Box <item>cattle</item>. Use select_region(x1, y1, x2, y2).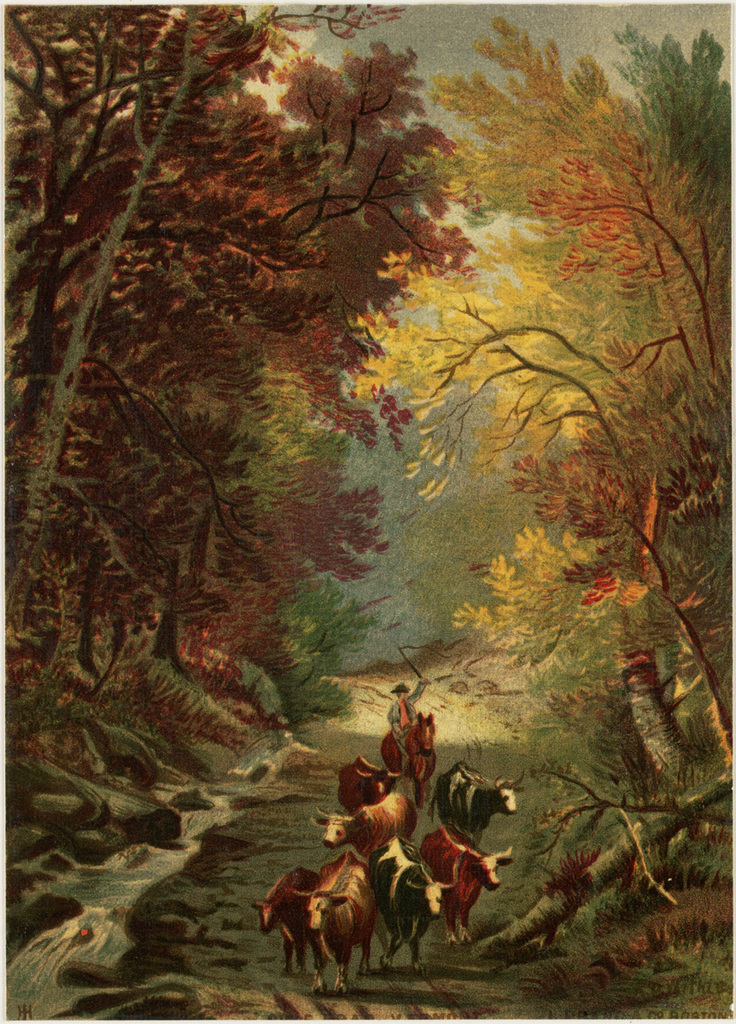
select_region(387, 709, 435, 815).
